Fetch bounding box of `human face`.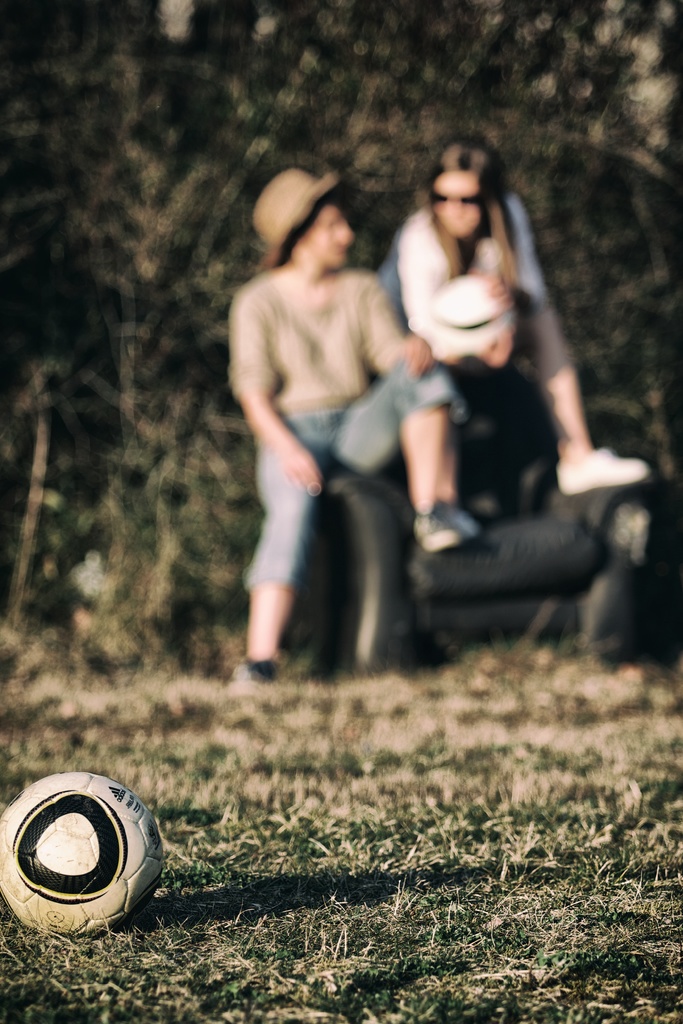
Bbox: <box>436,164,482,241</box>.
